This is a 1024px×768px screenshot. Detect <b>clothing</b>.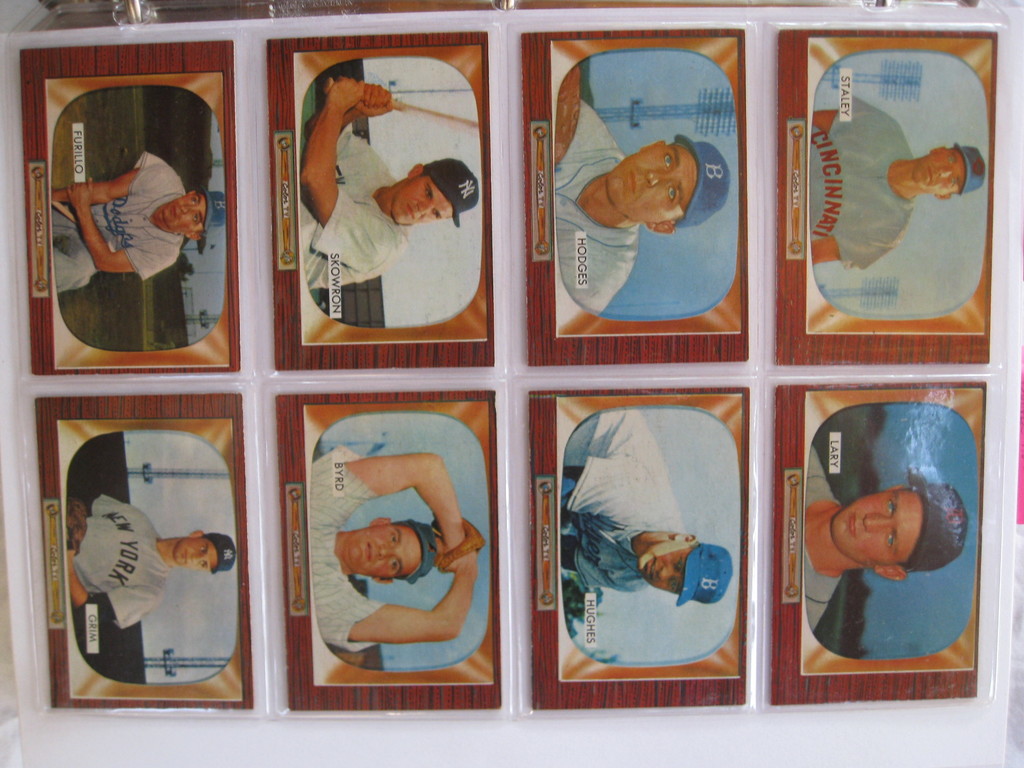
(left=303, top=124, right=409, bottom=296).
